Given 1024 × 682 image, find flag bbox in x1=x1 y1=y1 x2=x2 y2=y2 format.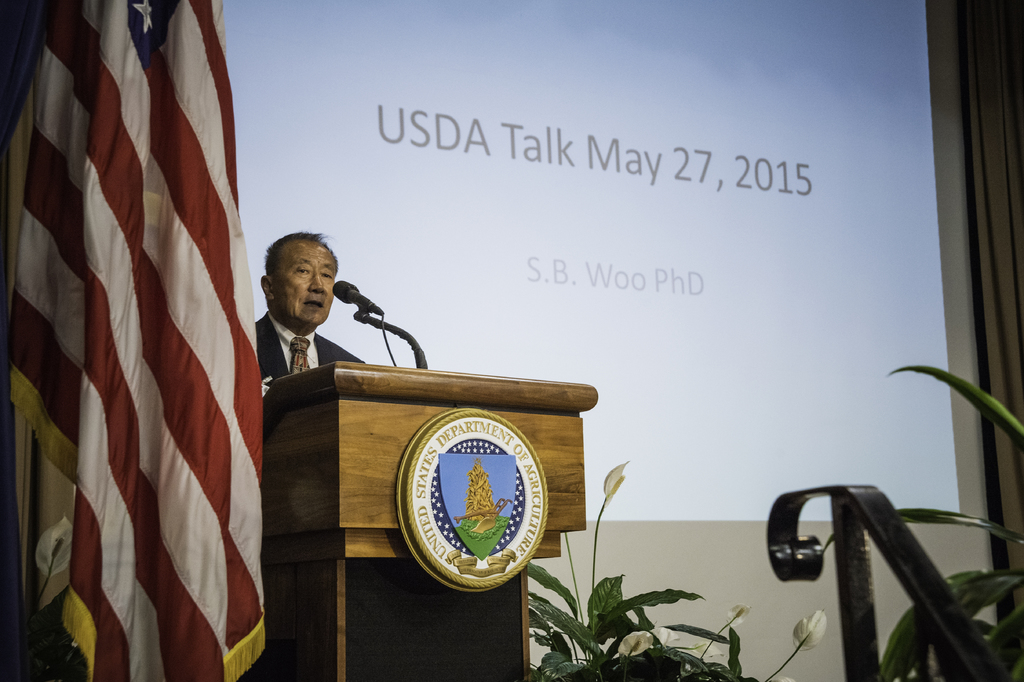
x1=26 y1=0 x2=241 y2=681.
